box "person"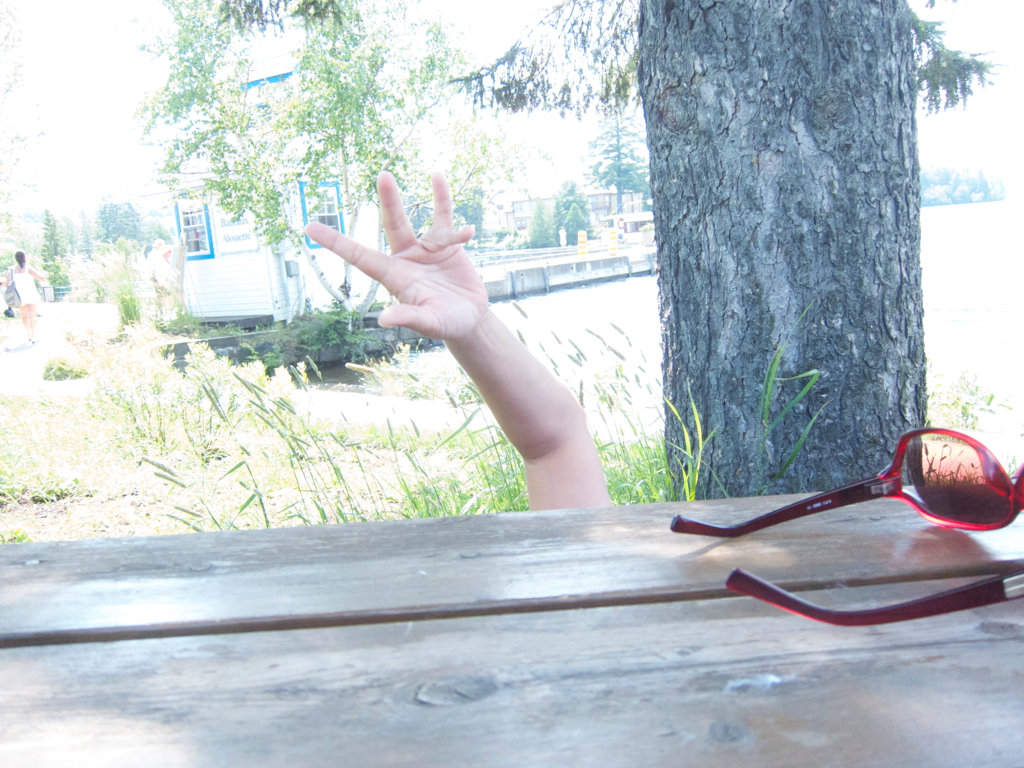
<bbox>365, 143, 661, 529</bbox>
